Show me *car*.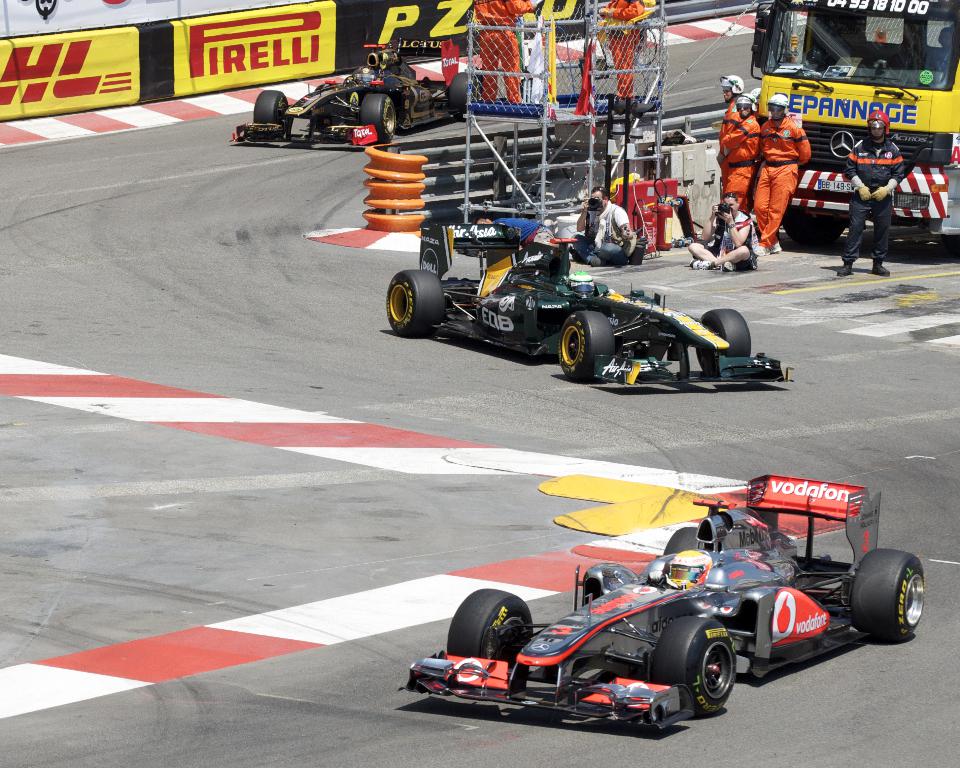
*car* is here: bbox(376, 199, 733, 381).
